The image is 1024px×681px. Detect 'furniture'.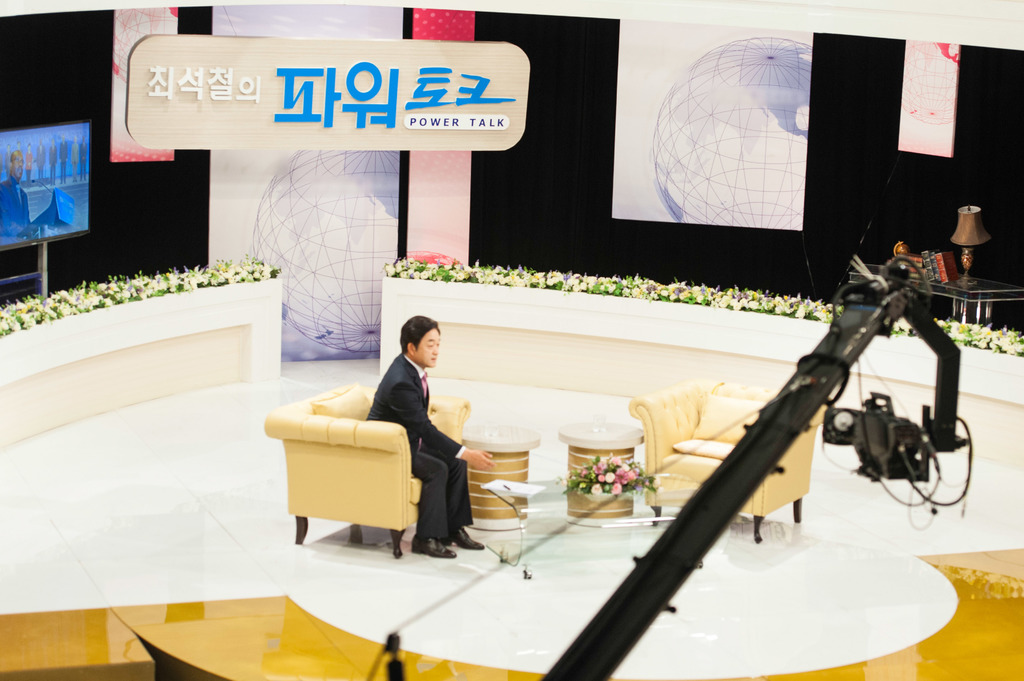
Detection: 559 419 644 527.
